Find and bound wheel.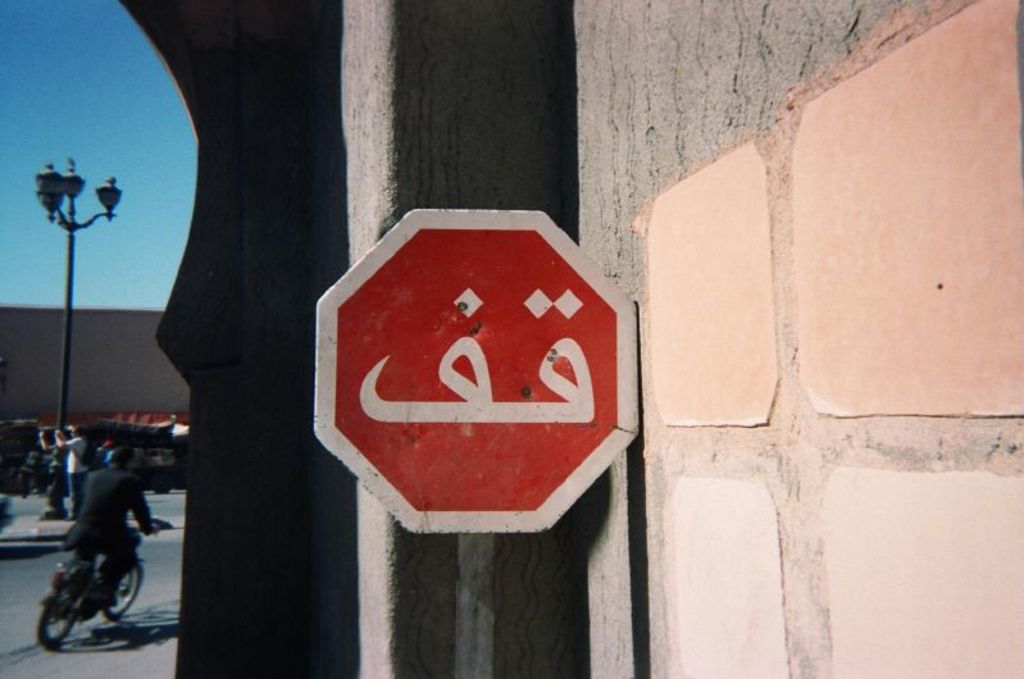
Bound: <box>106,562,146,621</box>.
